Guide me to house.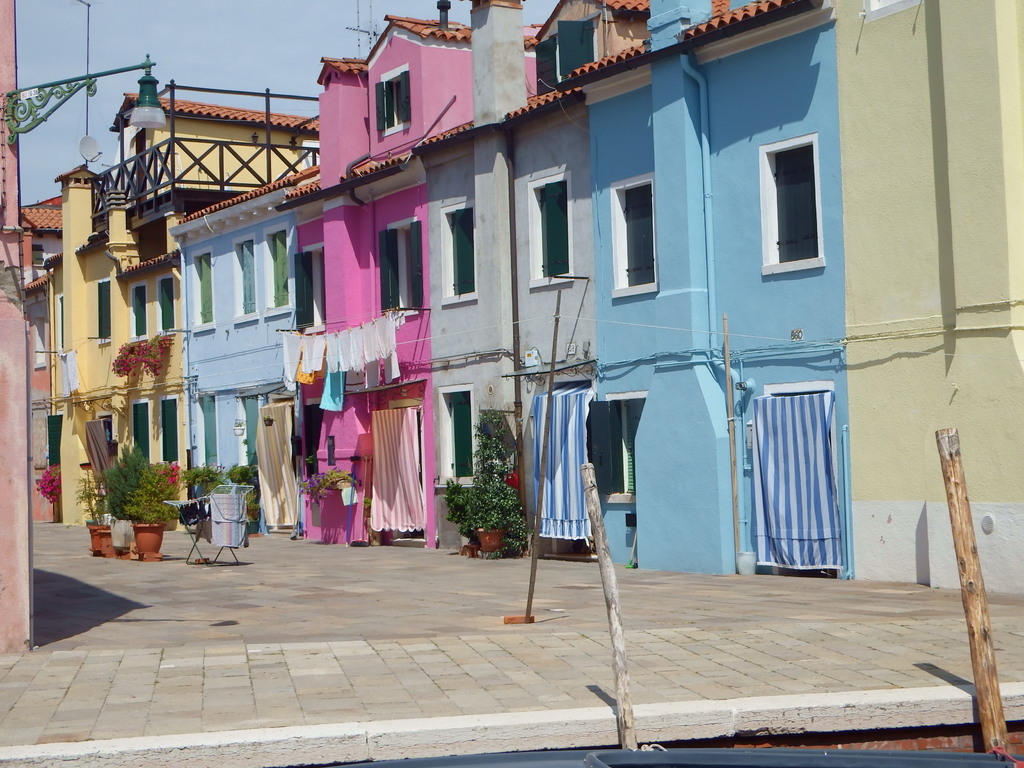
Guidance: pyautogui.locateOnScreen(169, 169, 316, 531).
